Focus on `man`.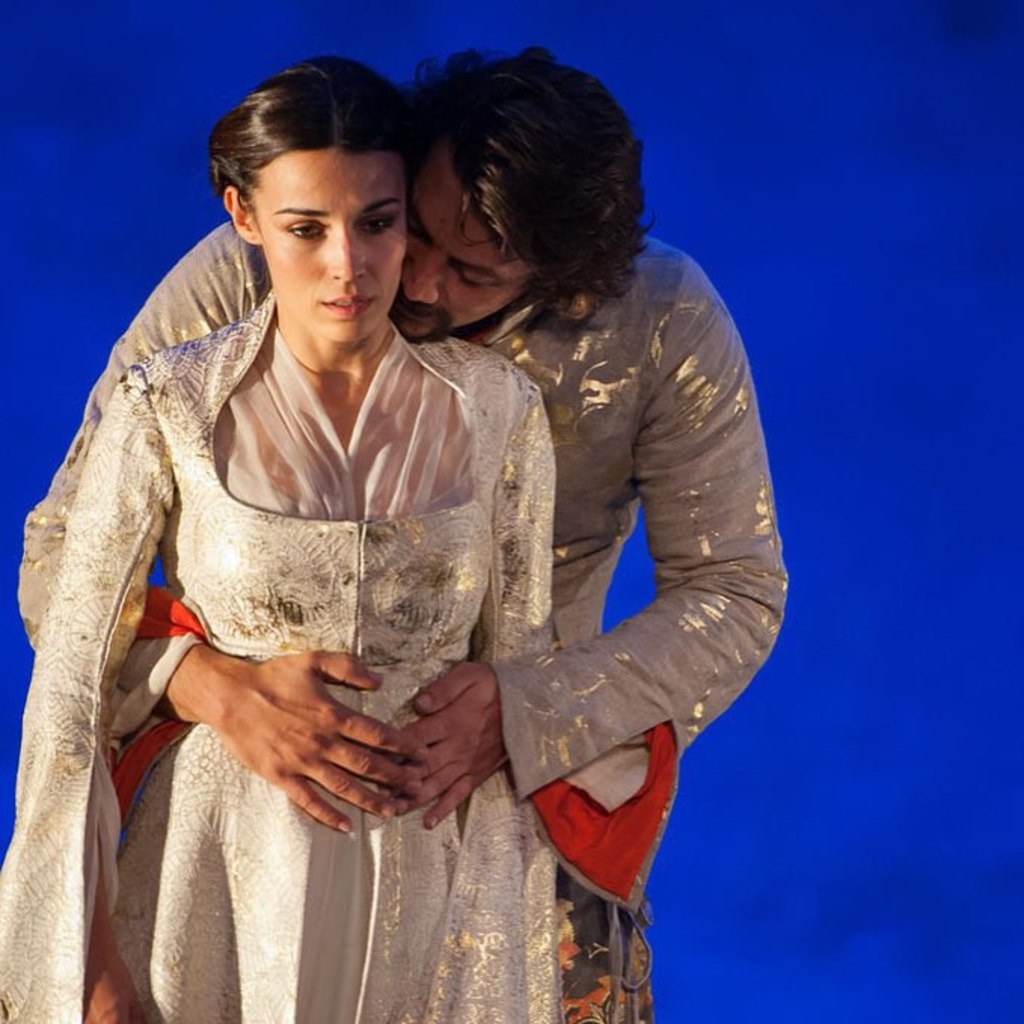
Focused at <box>5,38,808,1022</box>.
